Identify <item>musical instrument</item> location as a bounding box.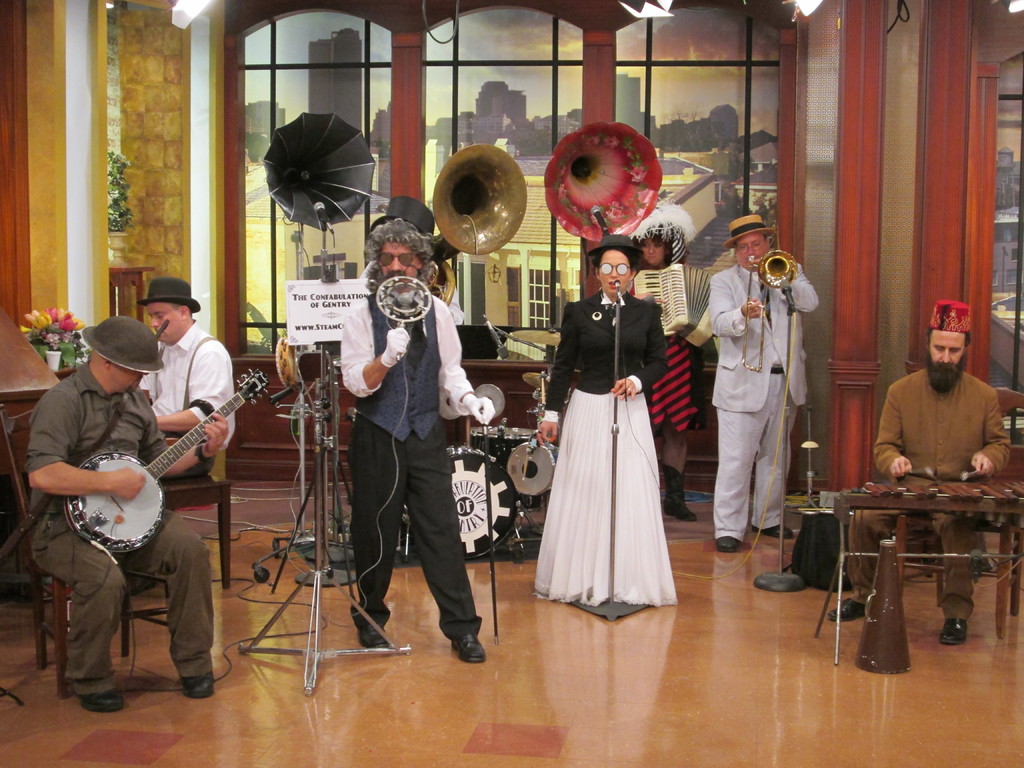
BBox(426, 141, 530, 307).
